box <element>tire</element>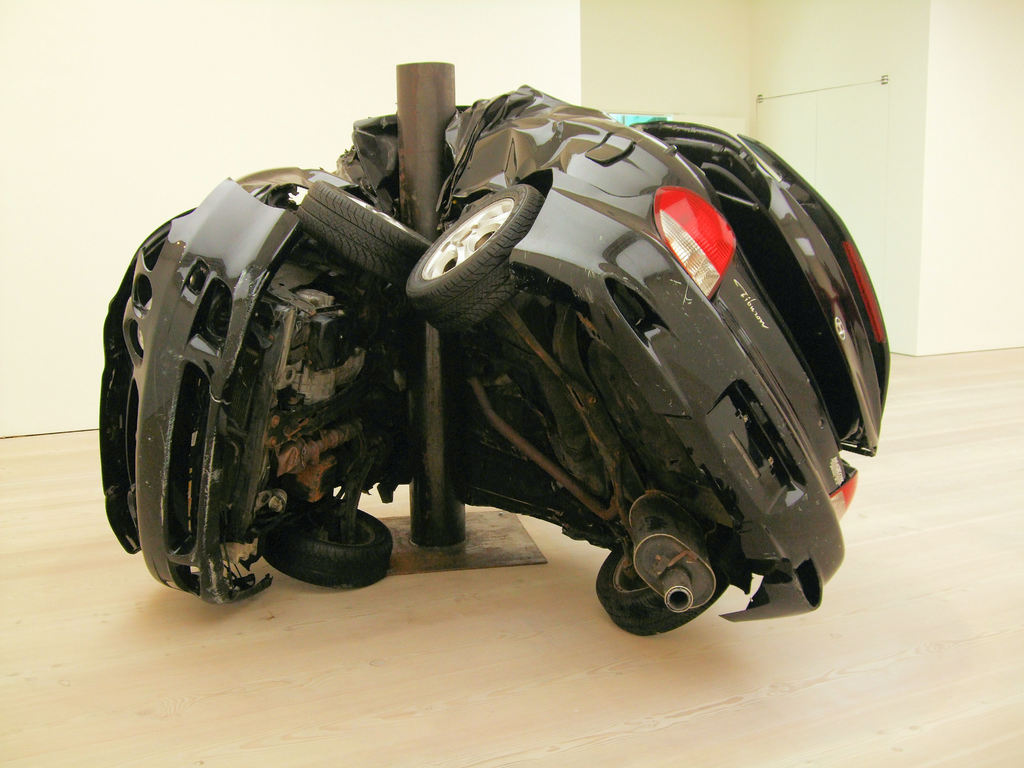
(405,186,544,332)
